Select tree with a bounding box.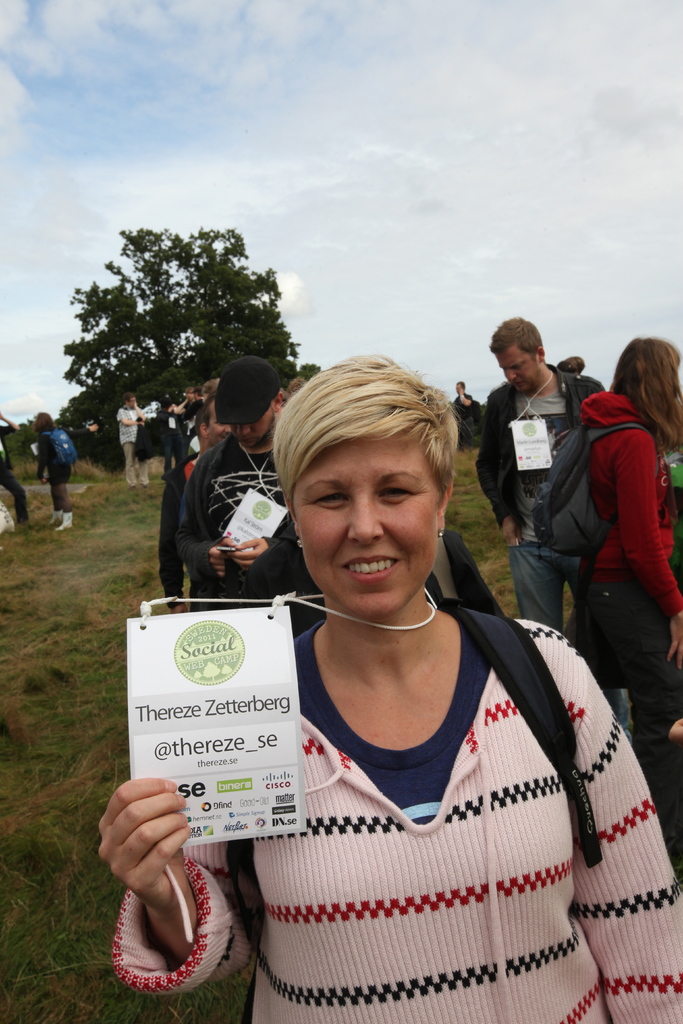
box=[52, 200, 331, 436].
